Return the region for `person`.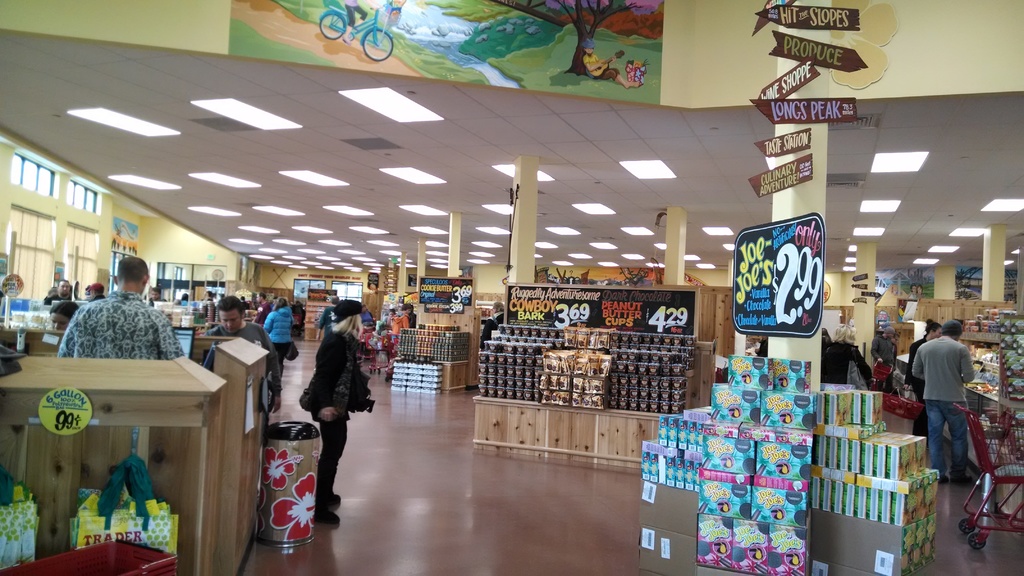
BBox(61, 257, 183, 357).
